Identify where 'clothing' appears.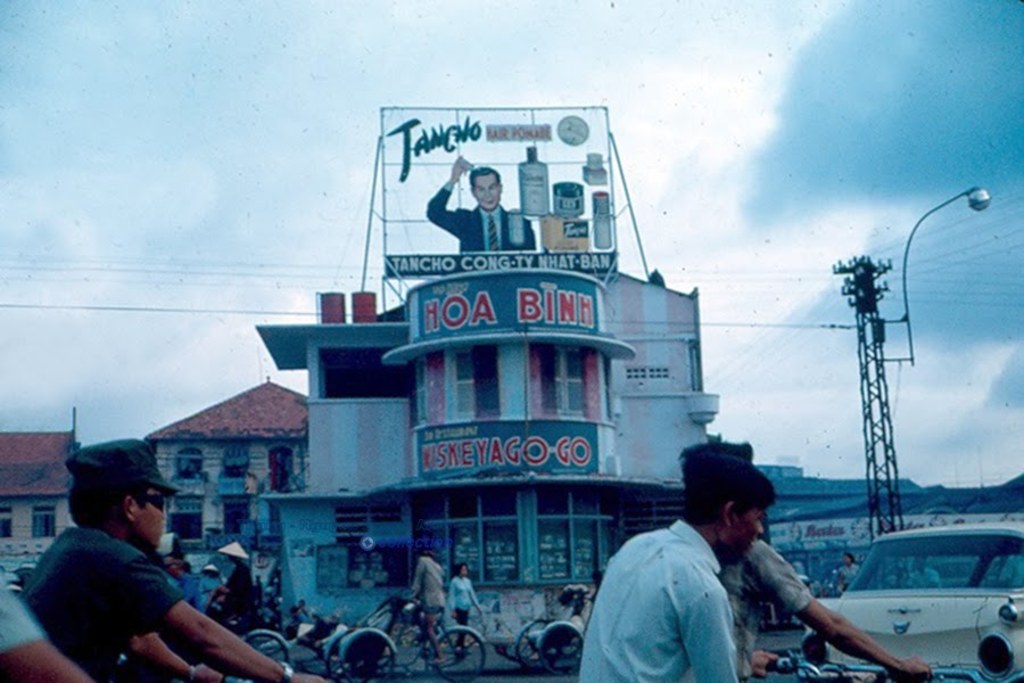
Appears at left=200, top=575, right=226, bottom=602.
